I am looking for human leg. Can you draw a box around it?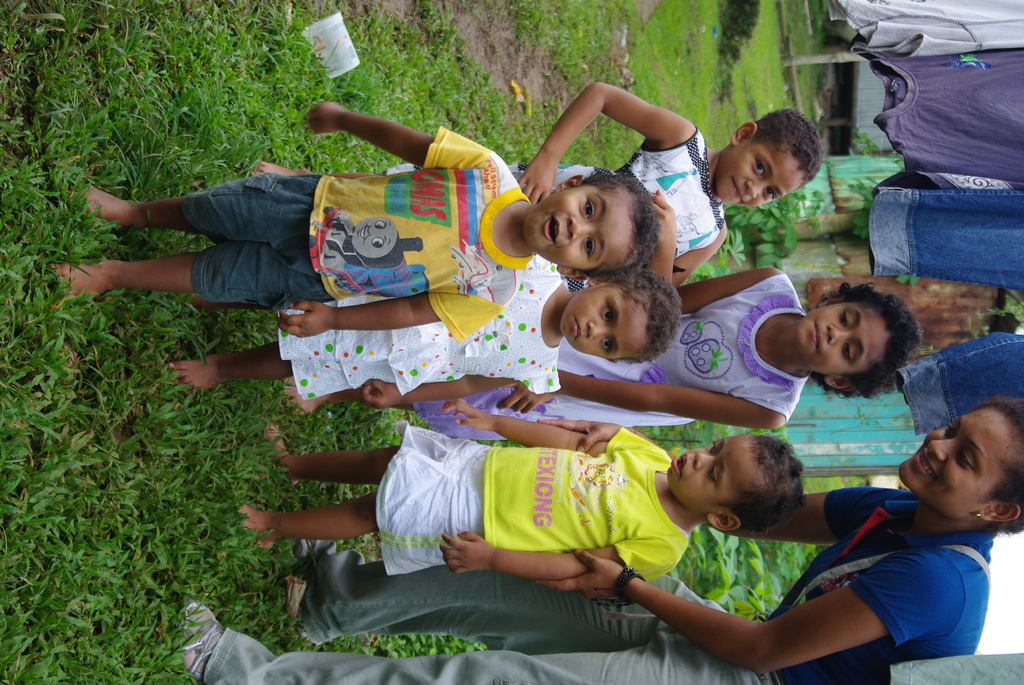
Sure, the bounding box is <region>173, 599, 779, 684</region>.
